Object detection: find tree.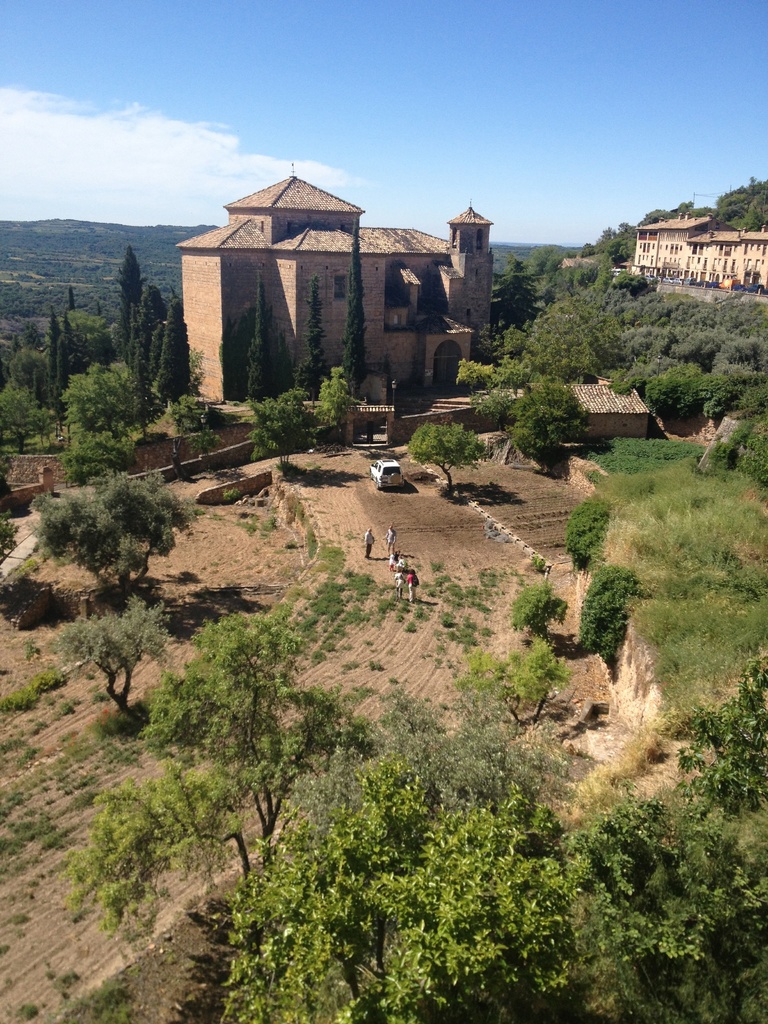
298/275/339/406.
